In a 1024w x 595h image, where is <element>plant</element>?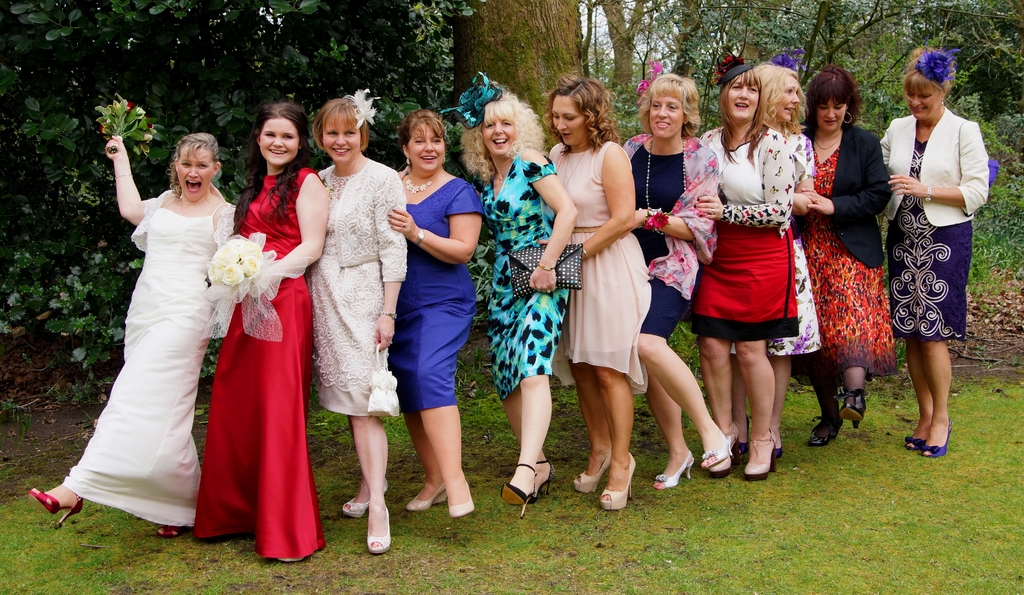
pyautogui.locateOnScreen(204, 0, 350, 211).
